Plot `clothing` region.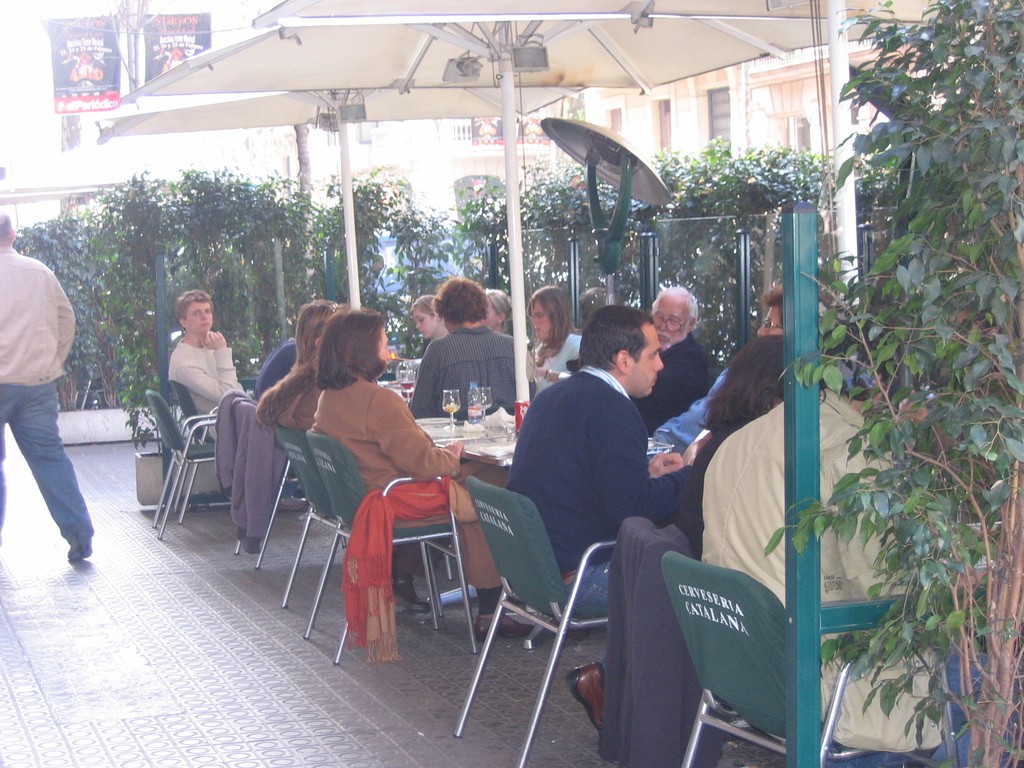
Plotted at 270/356/323/434.
